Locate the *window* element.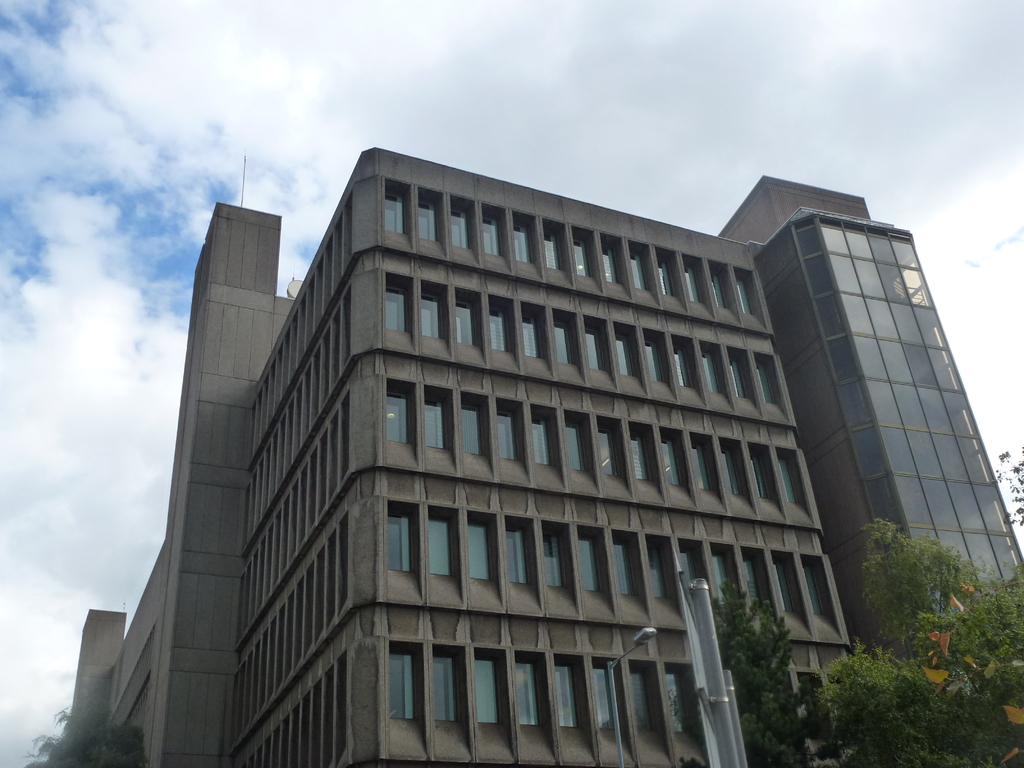
Element bbox: 468, 524, 490, 582.
